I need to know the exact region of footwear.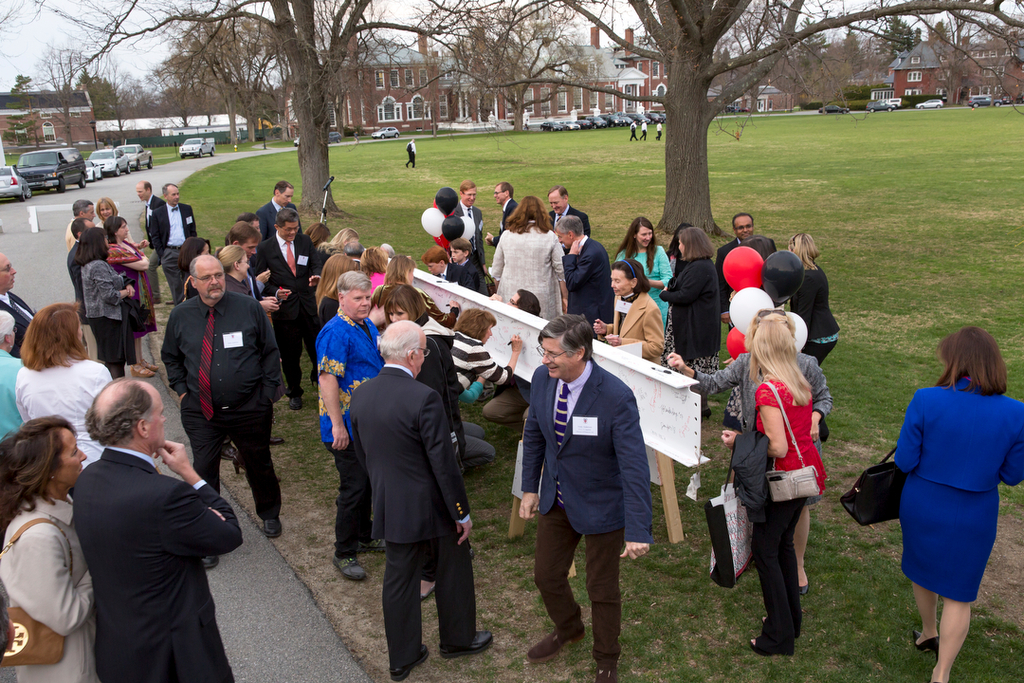
Region: l=913, t=635, r=942, b=650.
